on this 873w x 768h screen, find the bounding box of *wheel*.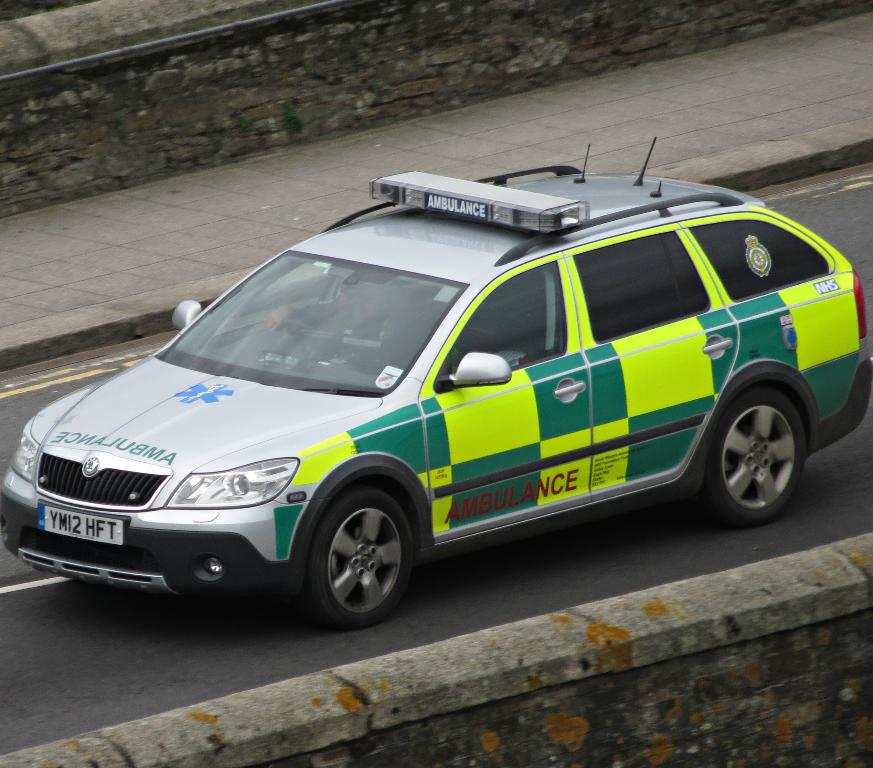
Bounding box: bbox(302, 490, 418, 623).
